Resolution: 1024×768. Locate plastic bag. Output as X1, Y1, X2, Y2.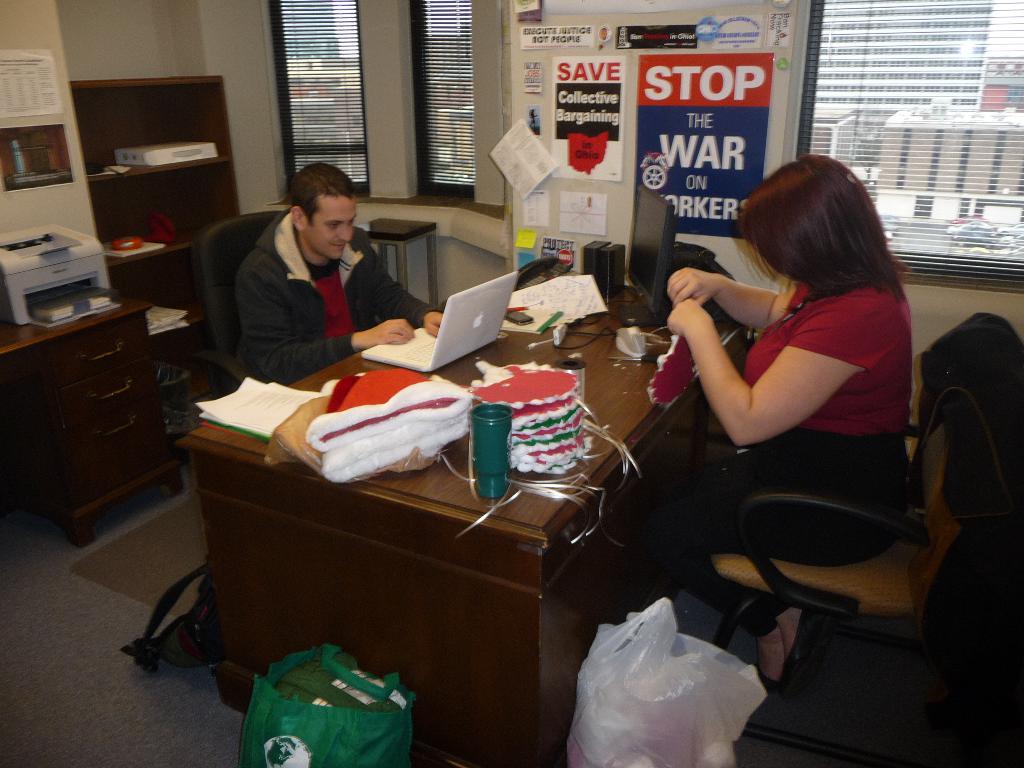
563, 590, 768, 767.
